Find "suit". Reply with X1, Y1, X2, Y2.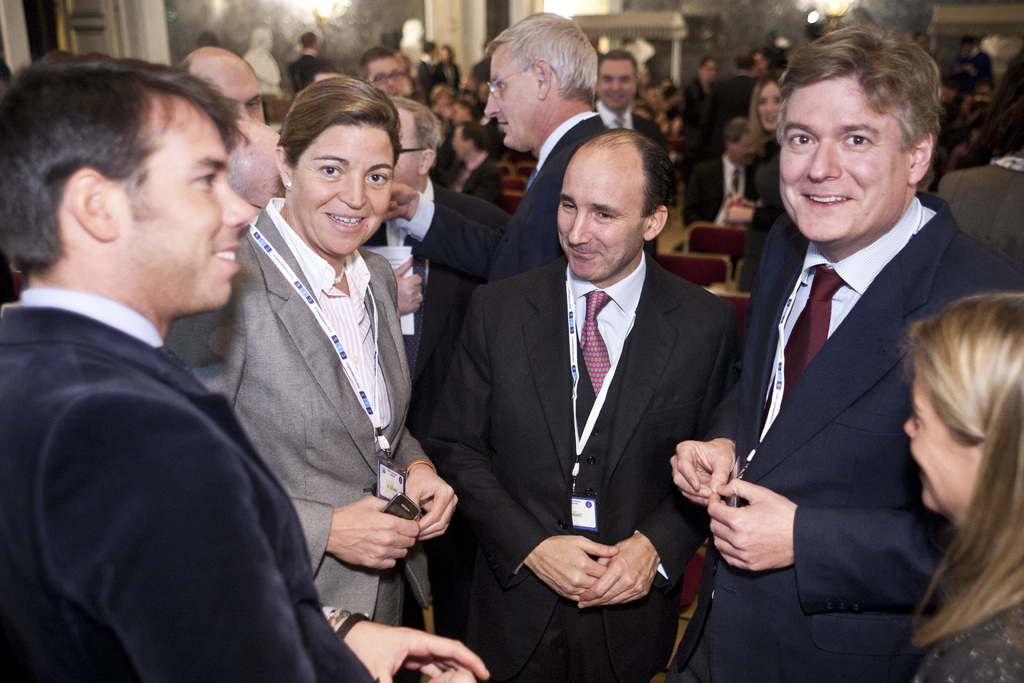
451, 154, 505, 208.
